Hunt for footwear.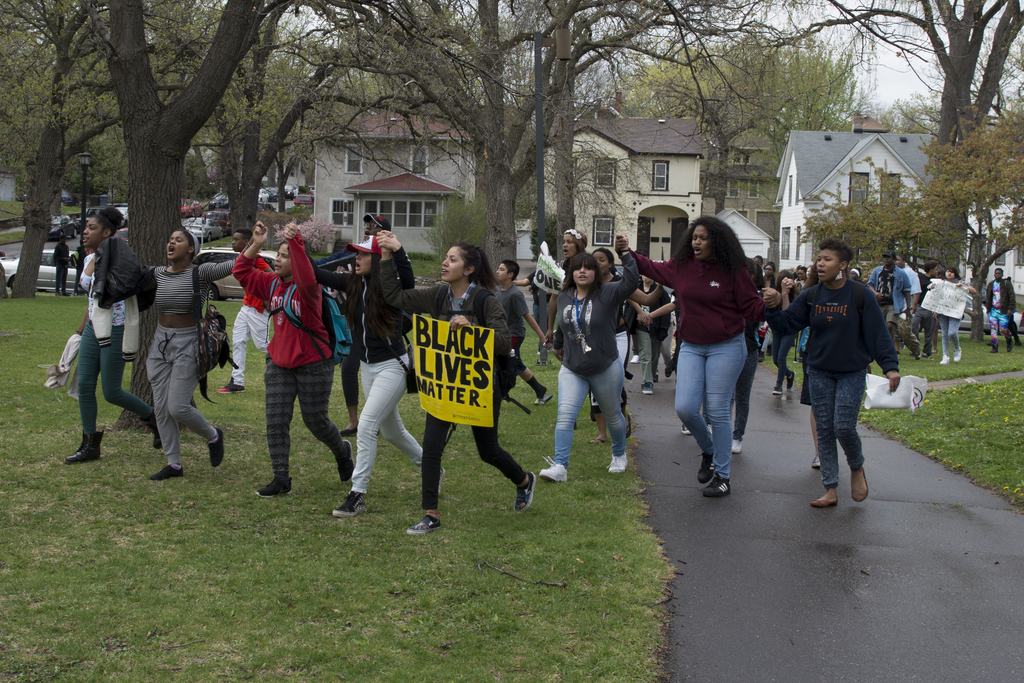
Hunted down at pyautogui.locateOnScreen(680, 425, 694, 436).
